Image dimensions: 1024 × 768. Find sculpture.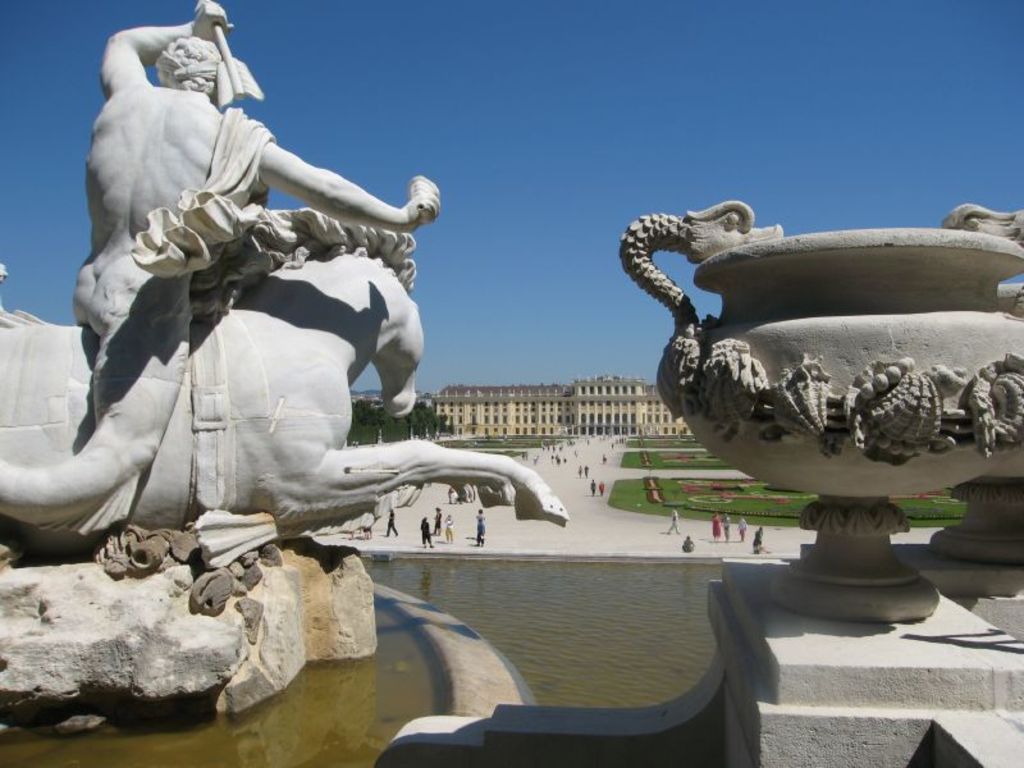
x1=929, y1=458, x2=1018, y2=571.
